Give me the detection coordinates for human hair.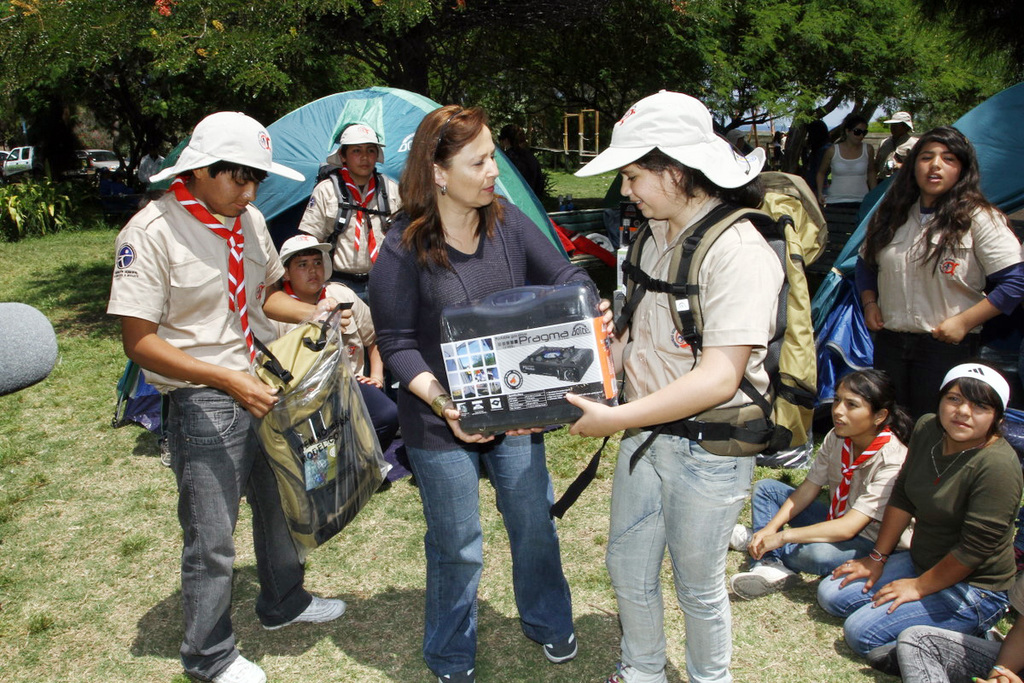
BBox(210, 160, 270, 184).
